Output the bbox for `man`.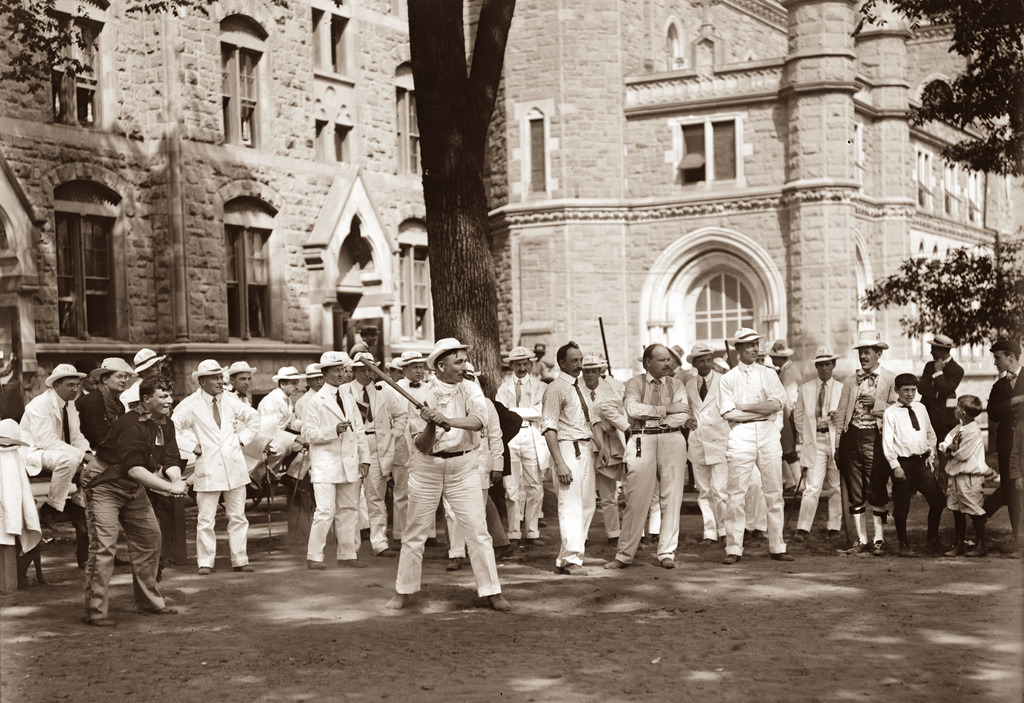
x1=762 y1=337 x2=803 y2=497.
